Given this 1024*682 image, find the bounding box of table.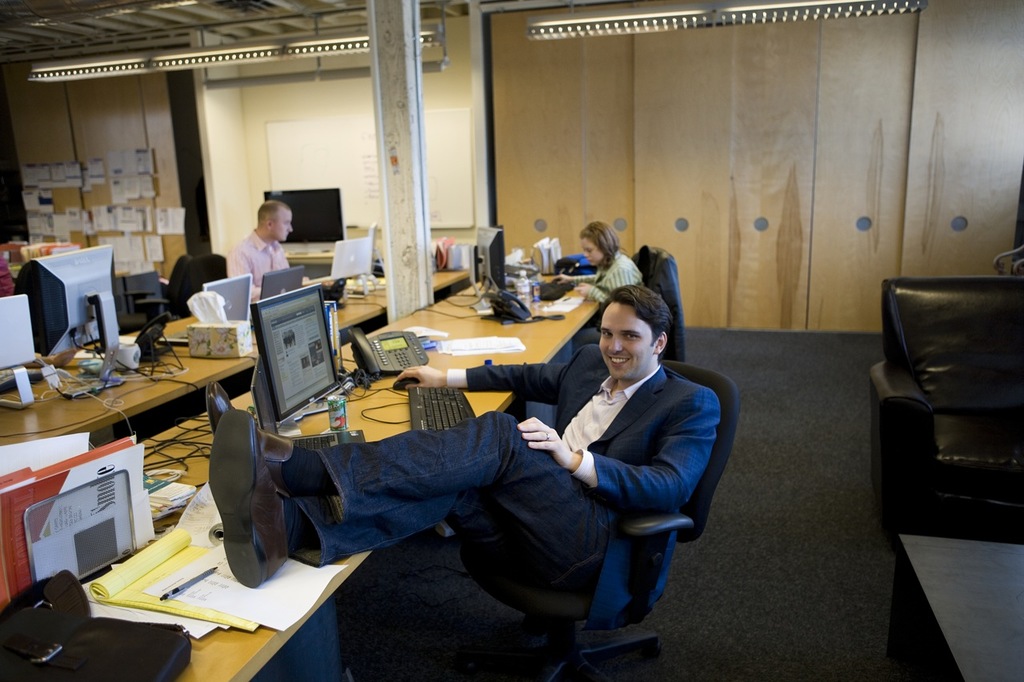
box=[0, 339, 518, 681].
